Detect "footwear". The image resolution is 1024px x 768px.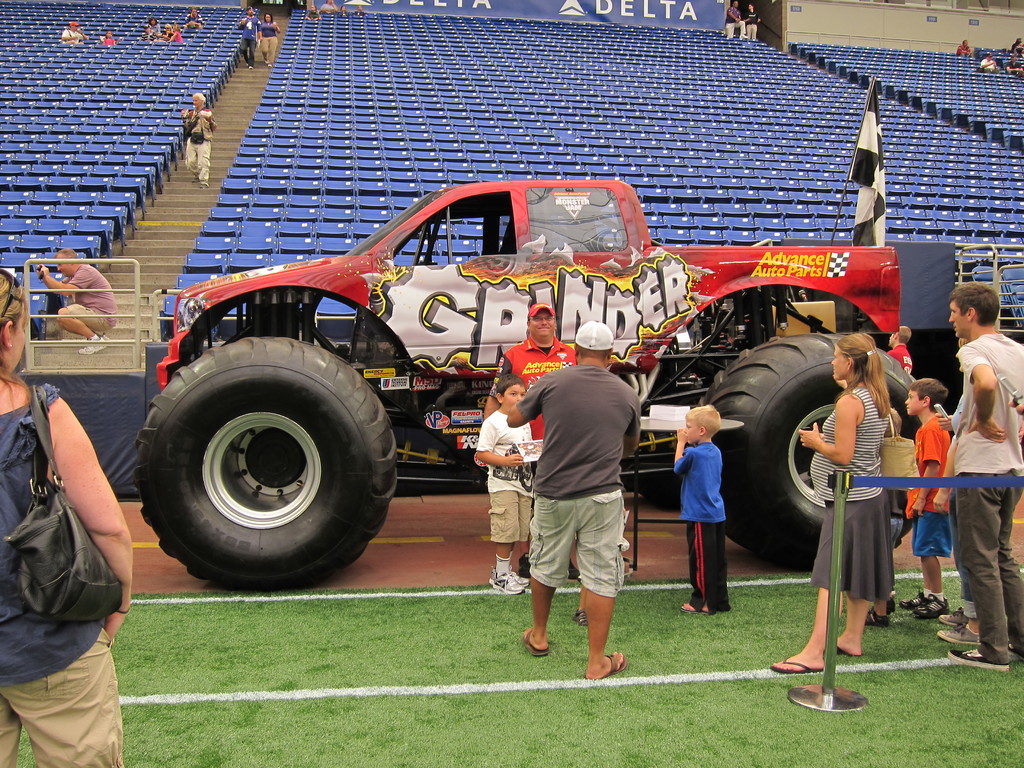
(491,570,525,595).
